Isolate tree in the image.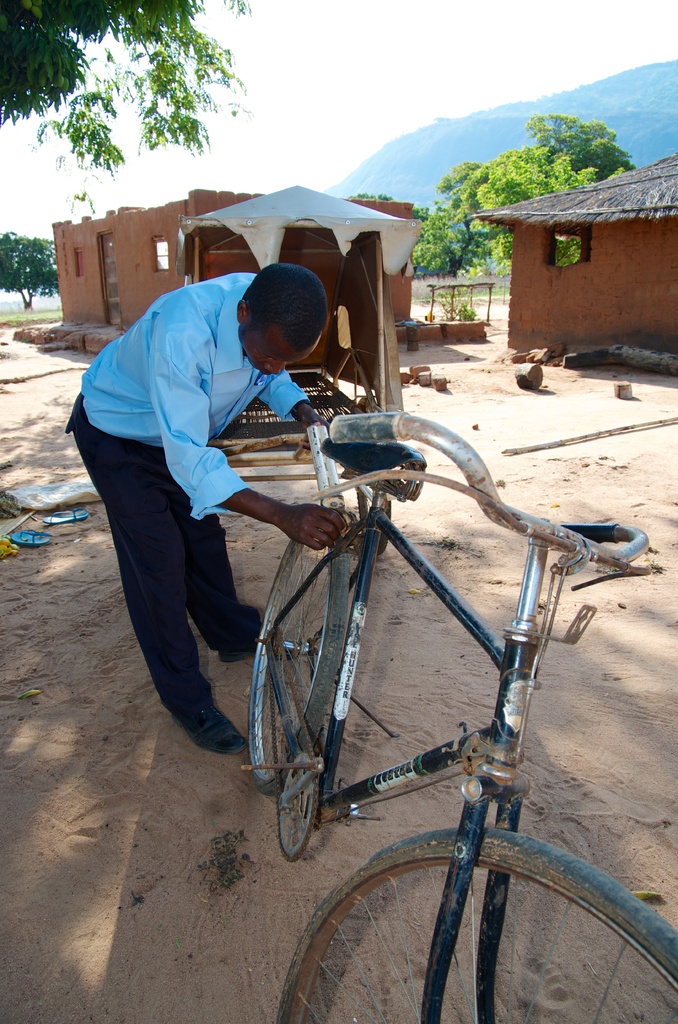
Isolated region: rect(26, 31, 261, 187).
